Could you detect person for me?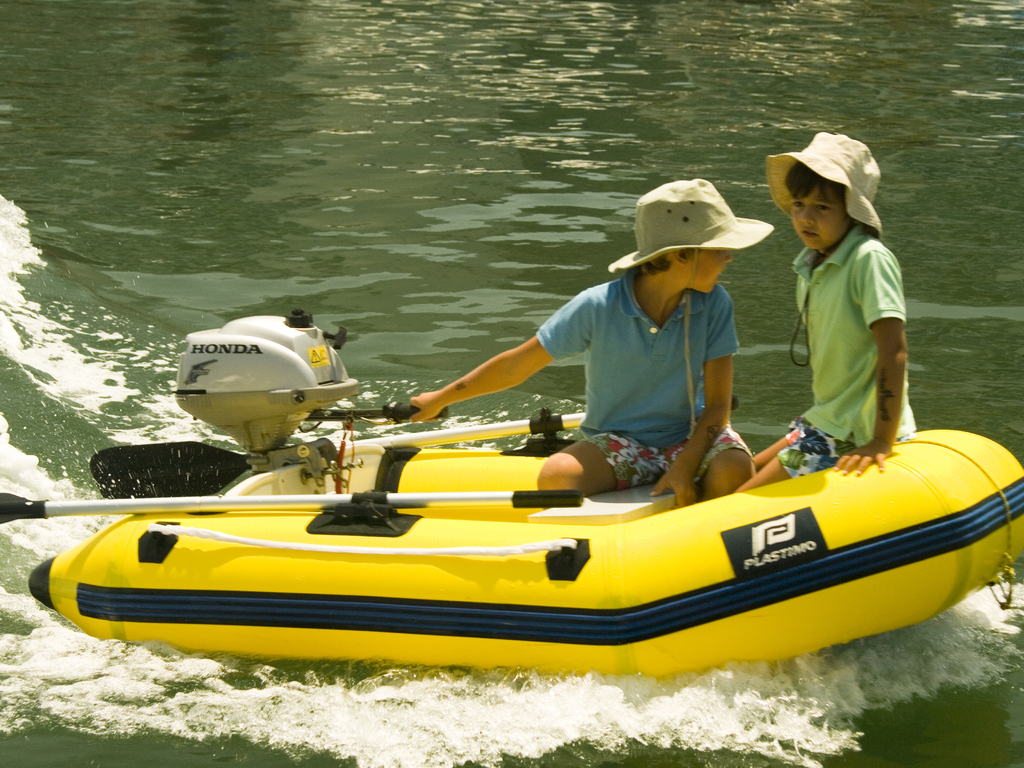
Detection result: [x1=413, y1=175, x2=776, y2=504].
